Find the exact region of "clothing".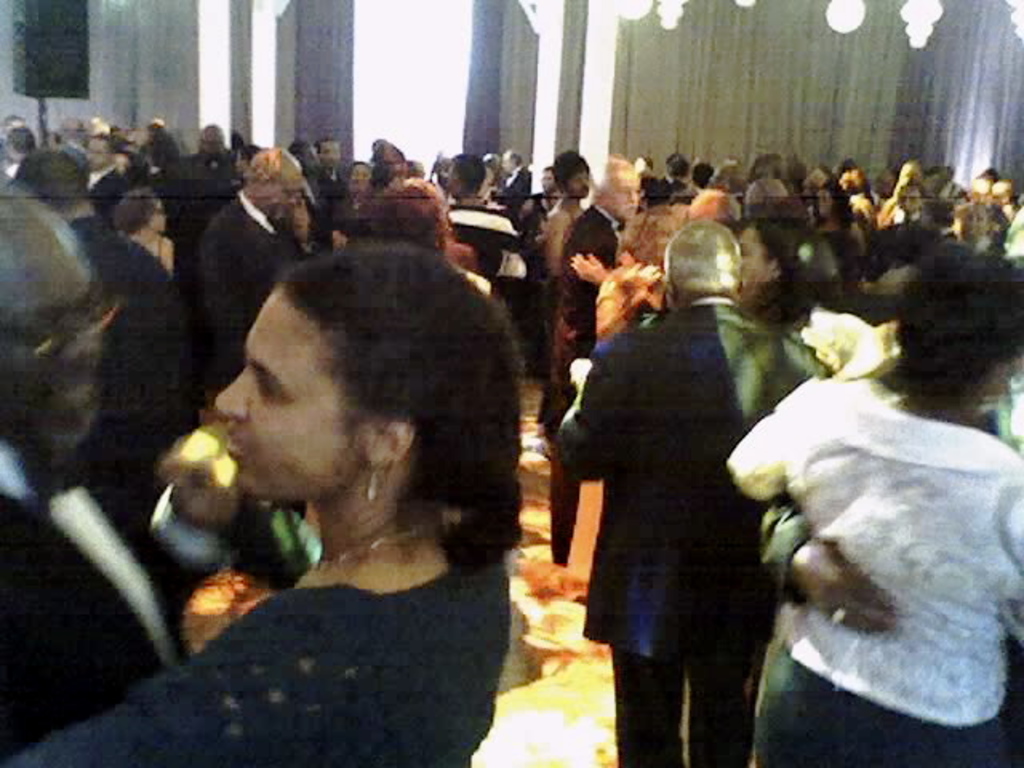
Exact region: l=67, t=211, r=174, b=296.
